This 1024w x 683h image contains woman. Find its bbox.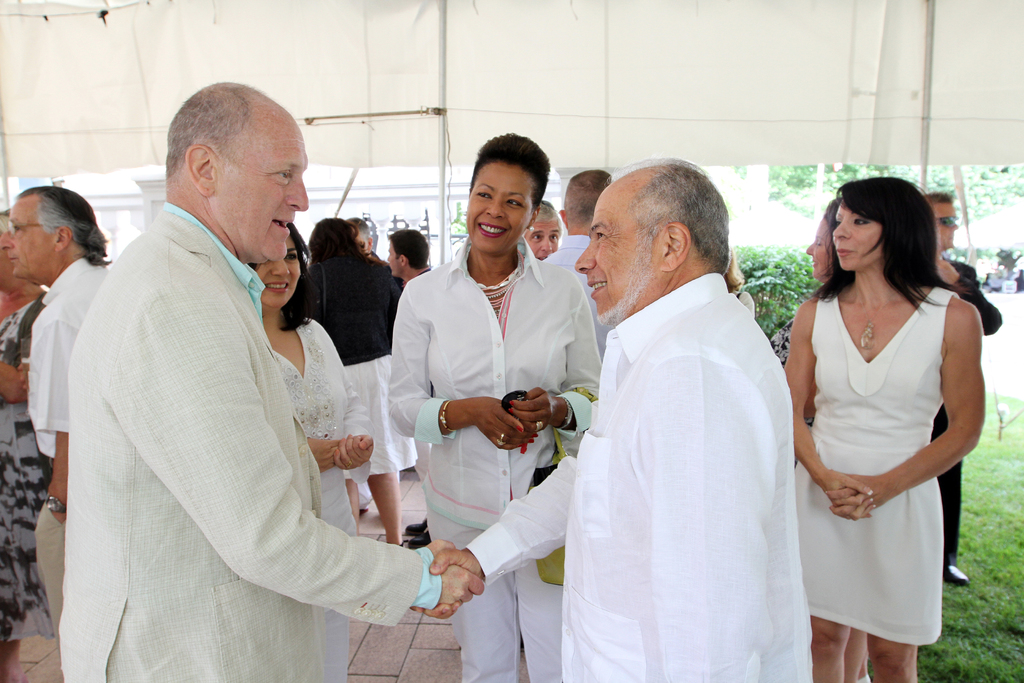
(x1=252, y1=223, x2=376, y2=682).
